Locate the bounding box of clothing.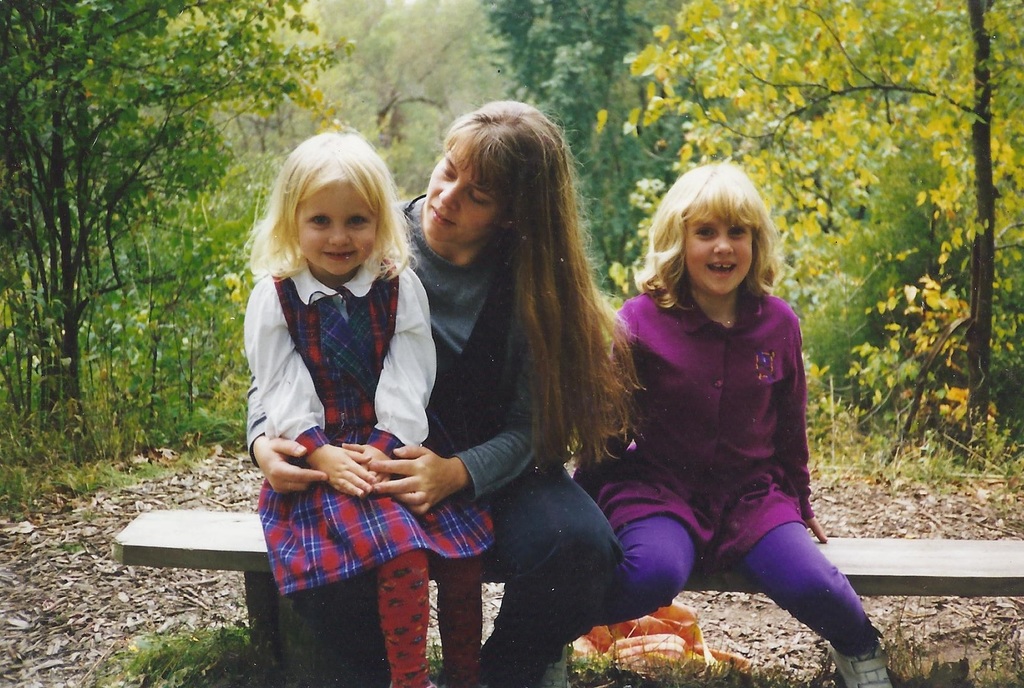
Bounding box: bbox=(246, 252, 495, 687).
